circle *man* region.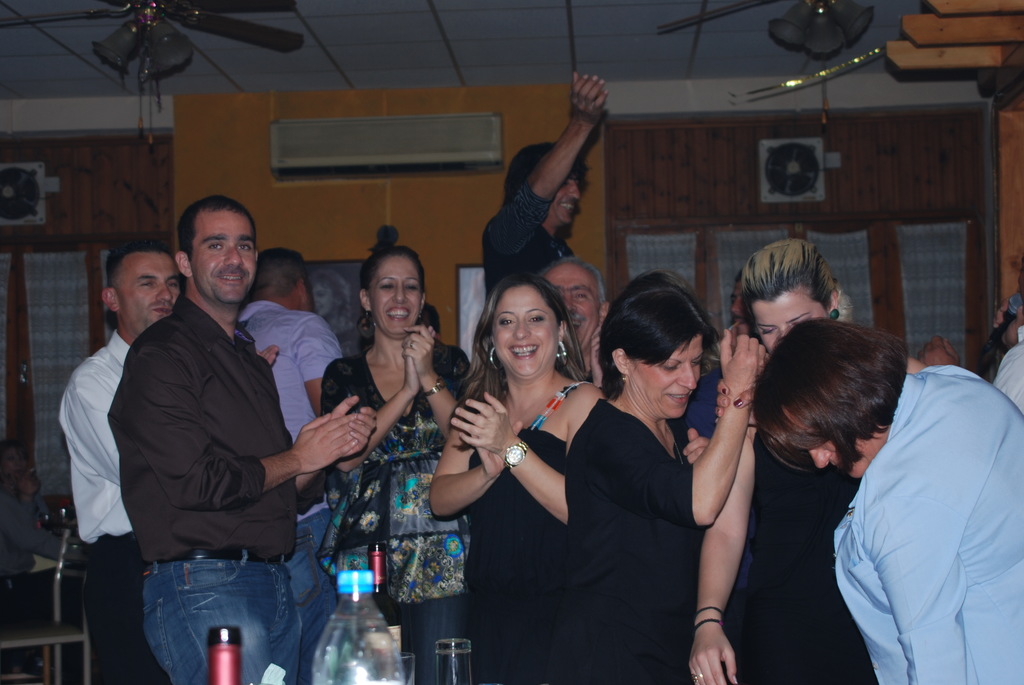
Region: (x1=107, y1=189, x2=374, y2=684).
